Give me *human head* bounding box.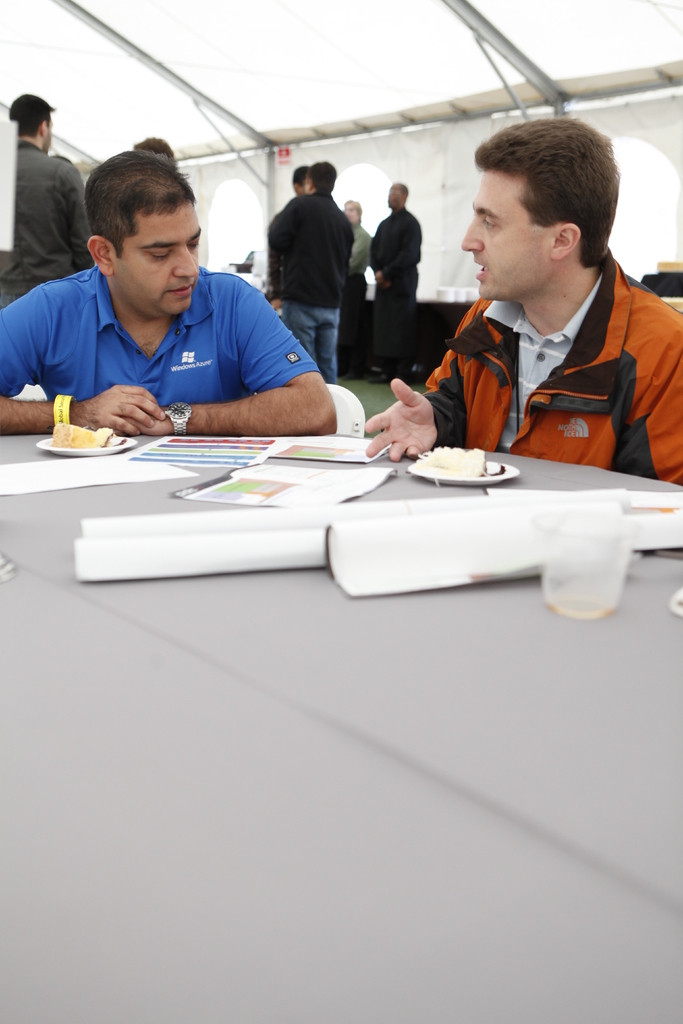
x1=9, y1=92, x2=54, y2=151.
